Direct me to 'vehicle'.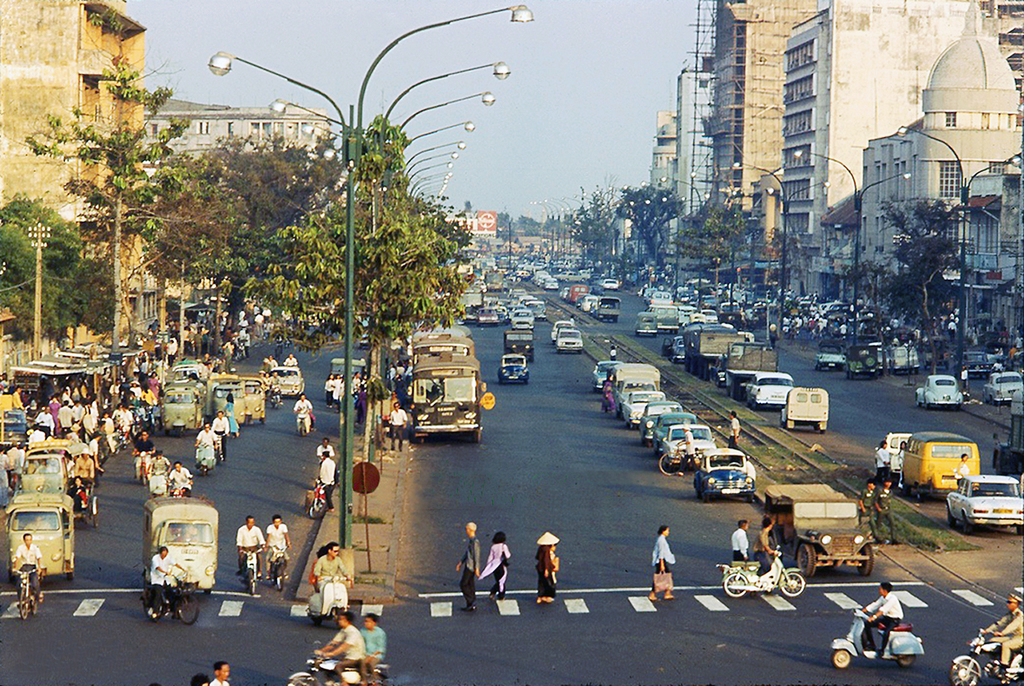
Direction: rect(590, 359, 619, 391).
